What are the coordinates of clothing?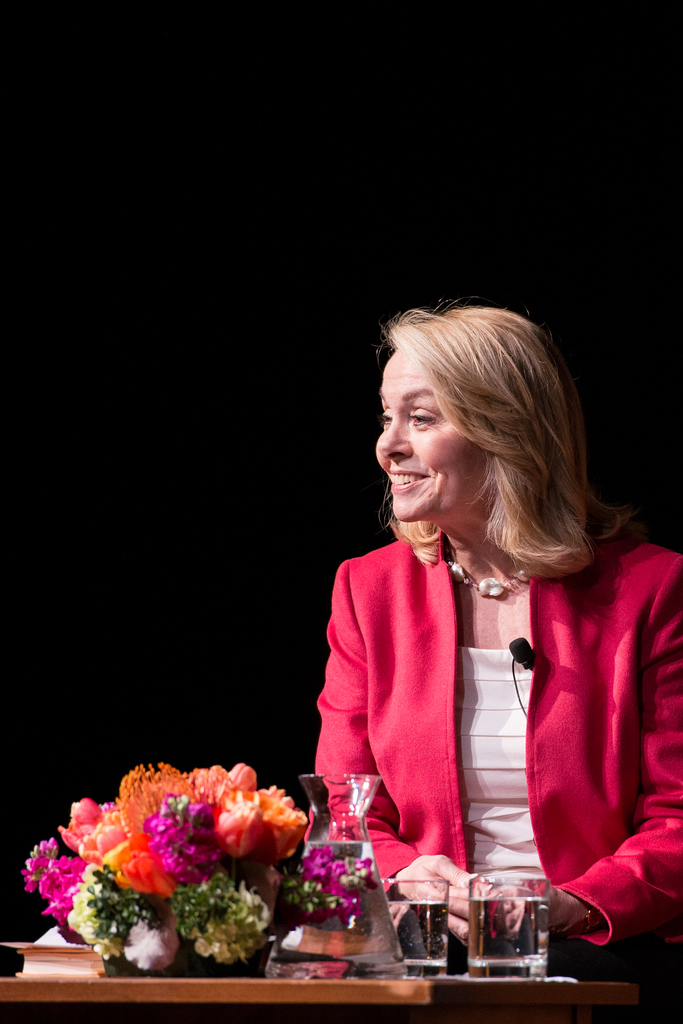
locate(306, 523, 682, 951).
